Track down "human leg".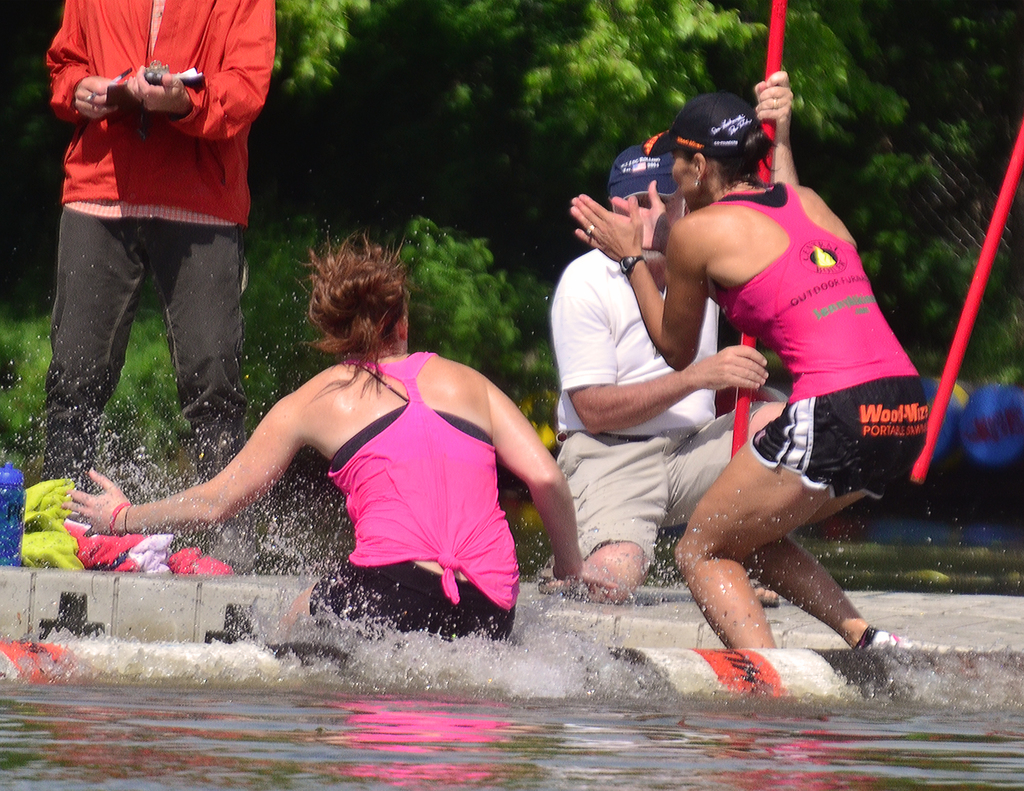
Tracked to locate(671, 394, 883, 651).
